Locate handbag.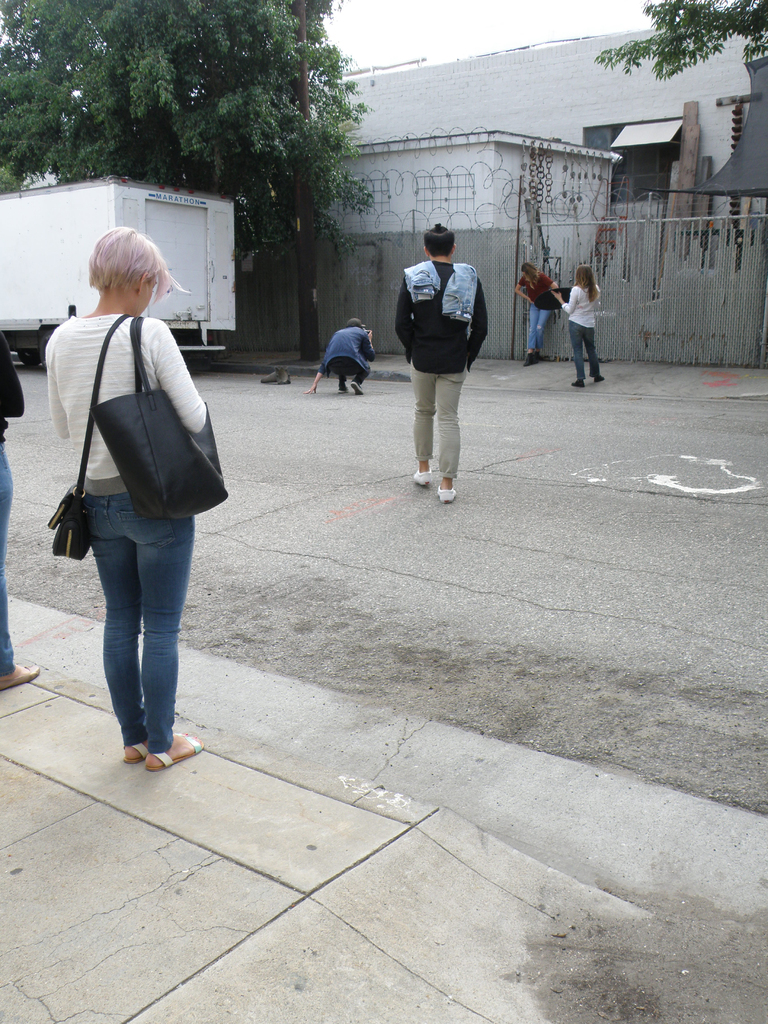
Bounding box: (50,311,136,561).
